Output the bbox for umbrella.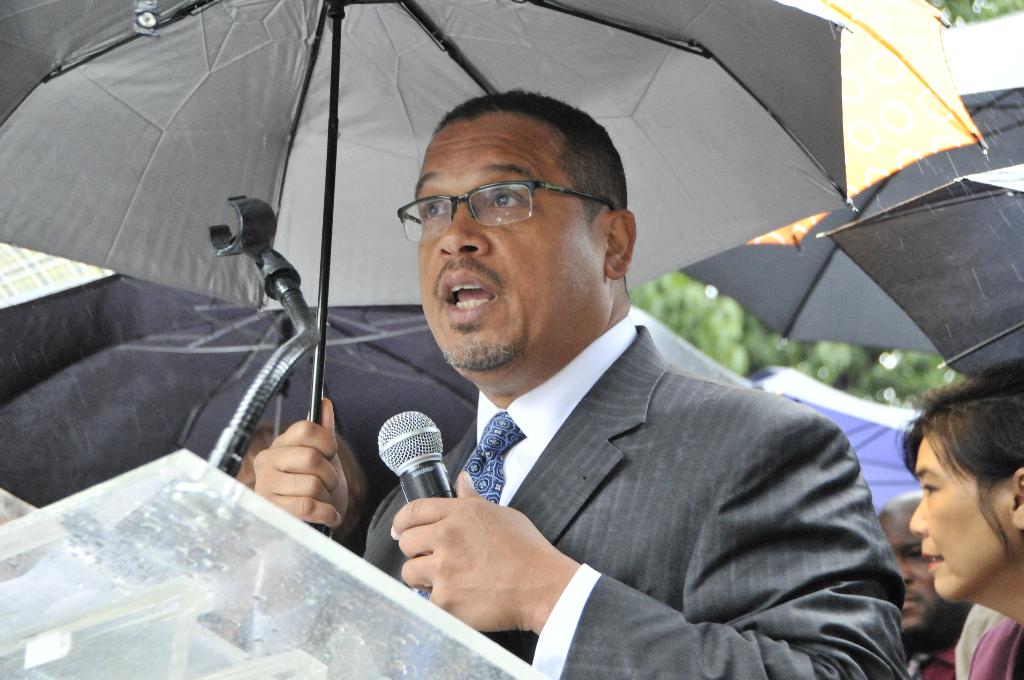
l=0, t=268, r=483, b=559.
